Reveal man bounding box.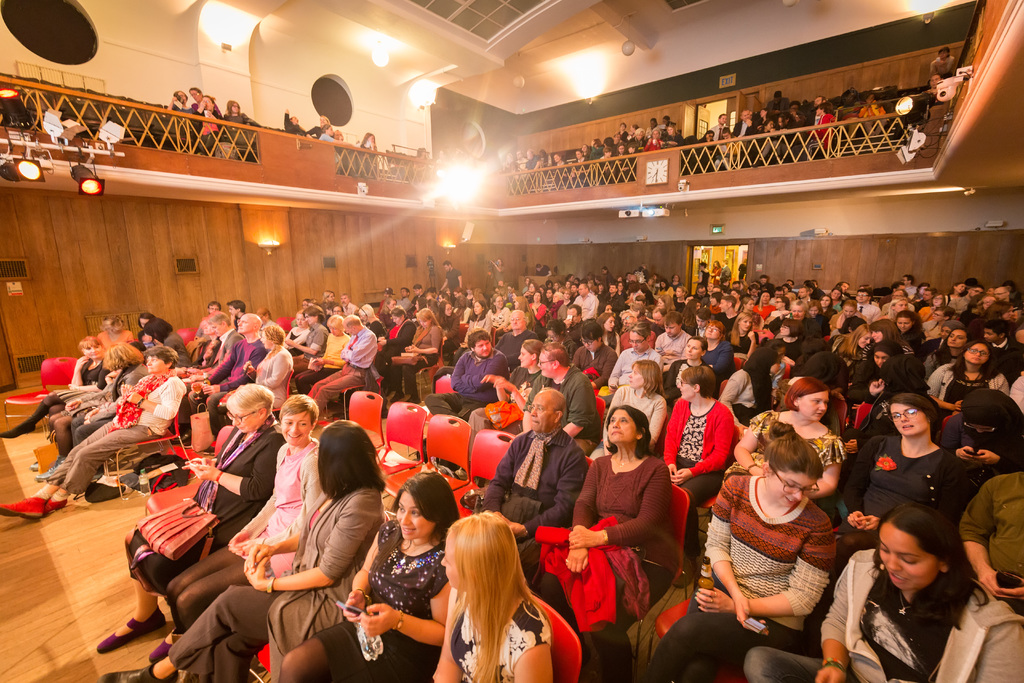
Revealed: region(340, 293, 362, 319).
